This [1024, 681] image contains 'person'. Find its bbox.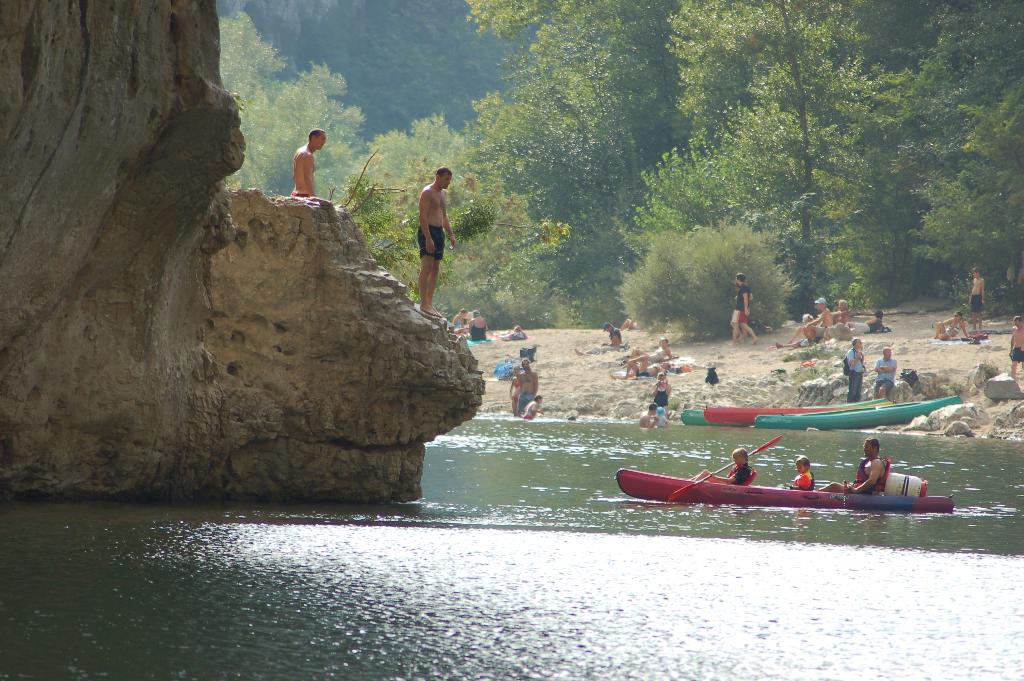
<box>609,322,629,354</box>.
